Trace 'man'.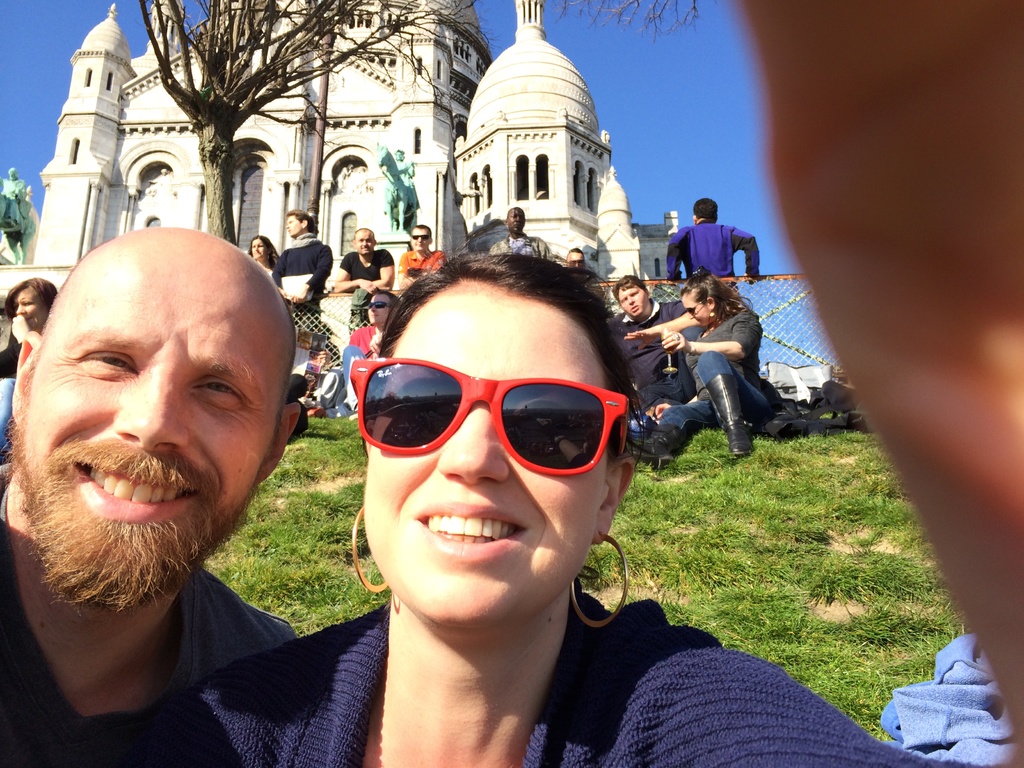
Traced to l=0, t=227, r=295, b=767.
